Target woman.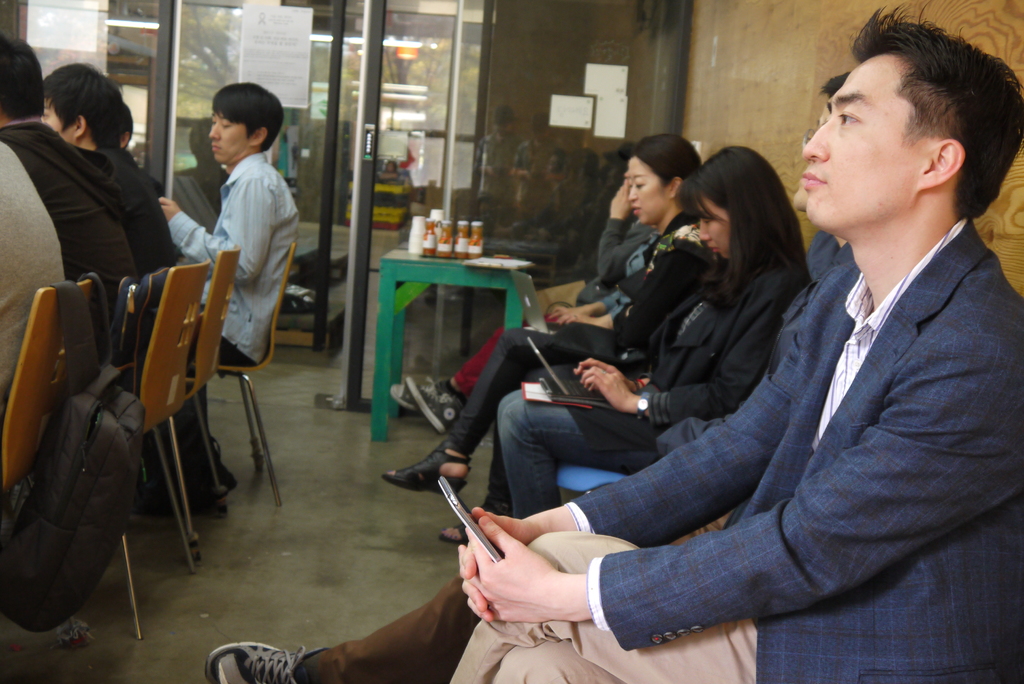
Target region: [left=576, top=149, right=666, bottom=305].
